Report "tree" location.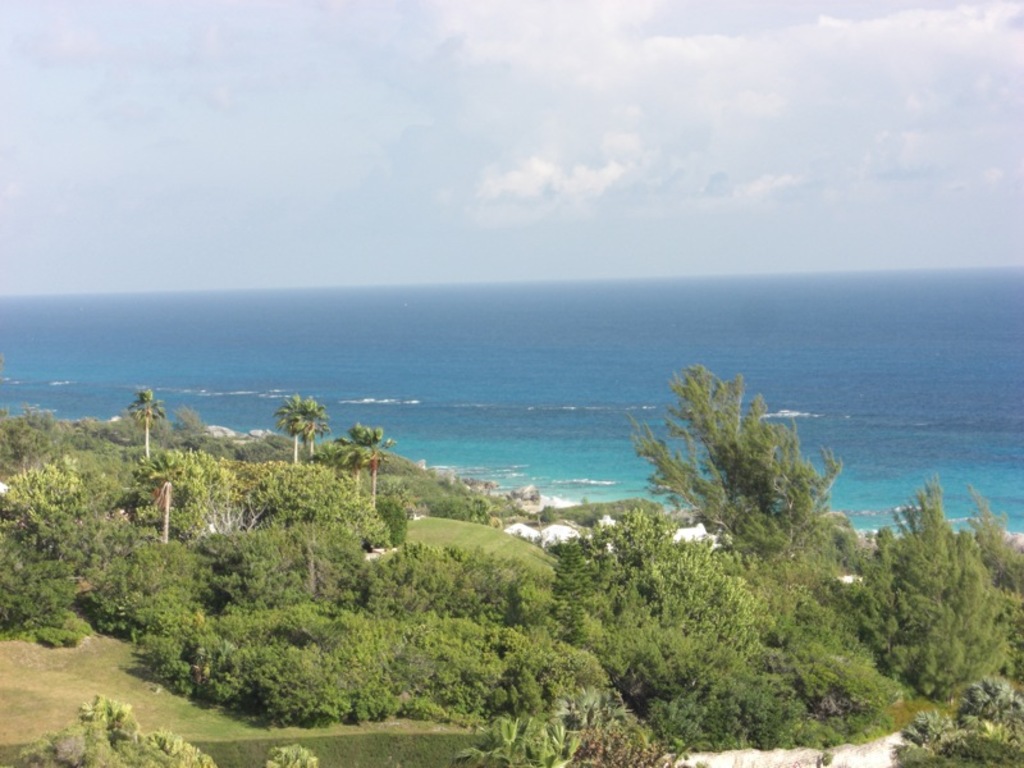
Report: (x1=850, y1=471, x2=1021, y2=712).
